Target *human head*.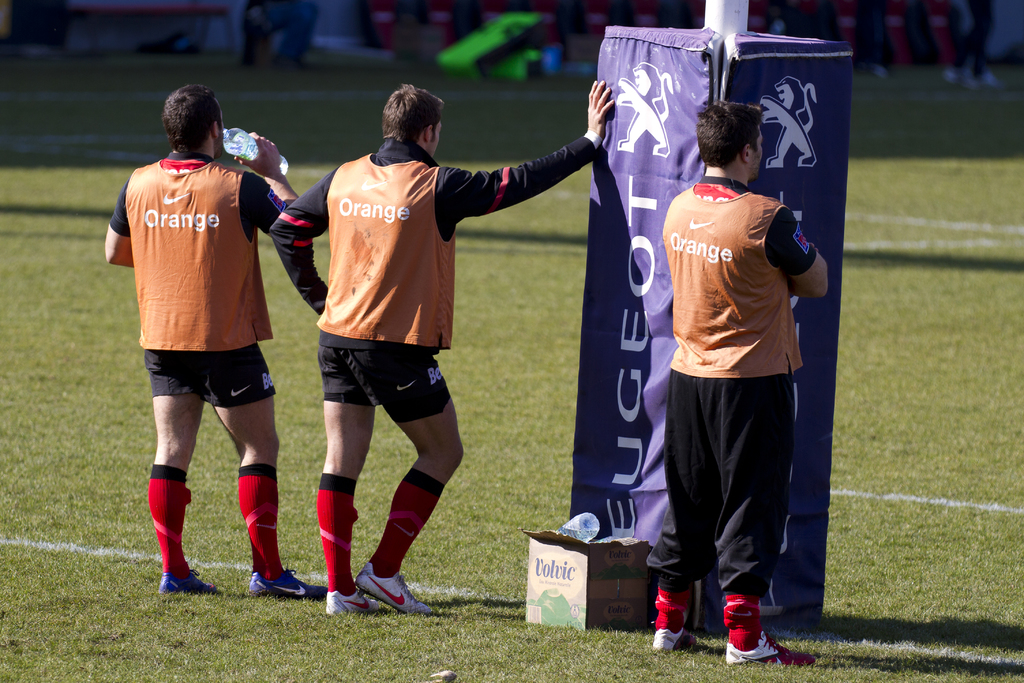
Target region: 710,88,779,175.
